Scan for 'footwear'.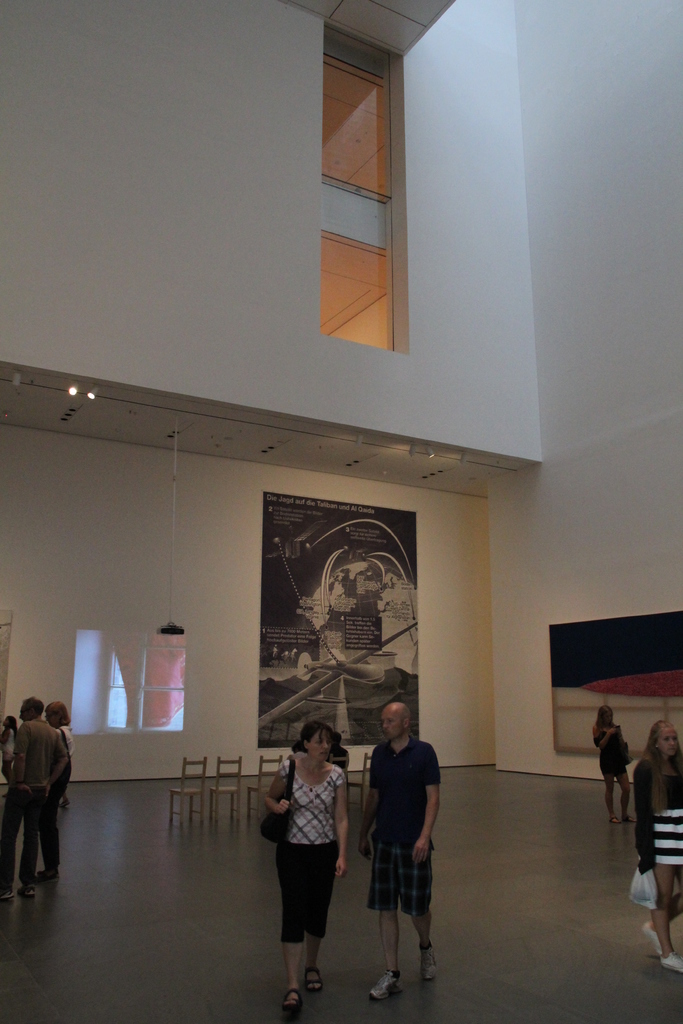
Scan result: locate(418, 944, 438, 984).
